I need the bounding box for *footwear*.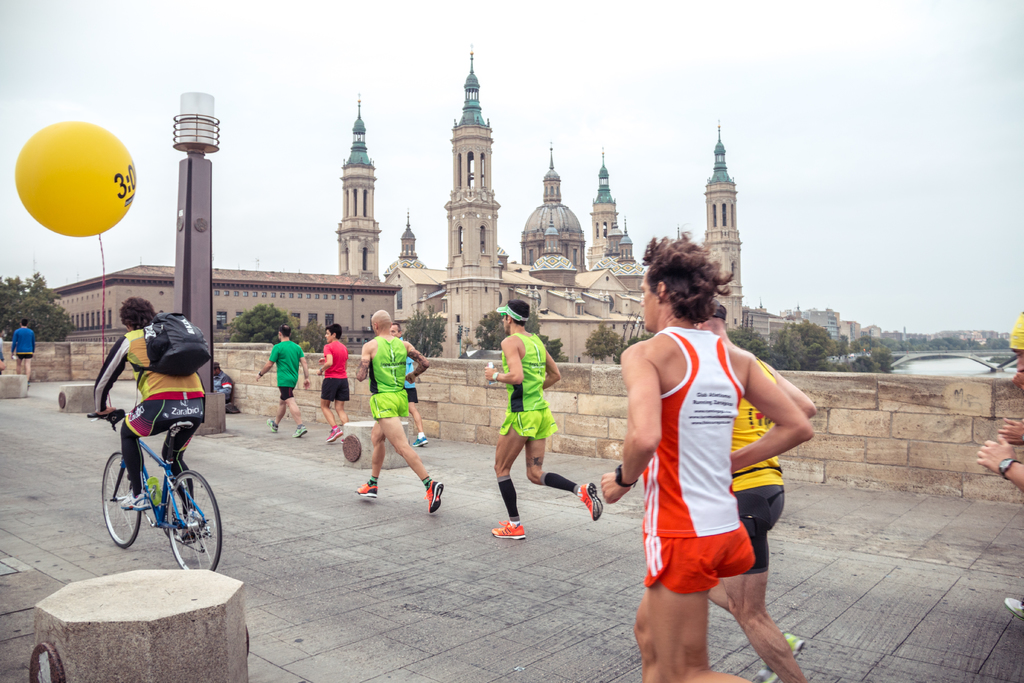
Here it is: <bbox>751, 629, 806, 682</bbox>.
